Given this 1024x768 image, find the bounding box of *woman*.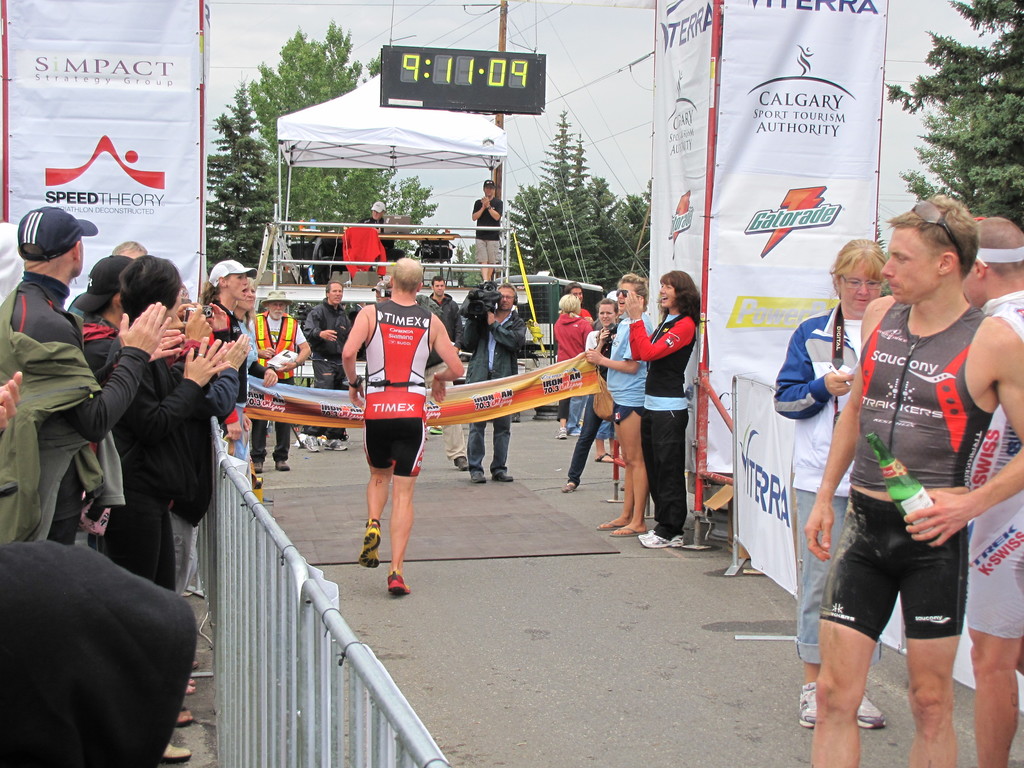
detection(606, 262, 711, 558).
